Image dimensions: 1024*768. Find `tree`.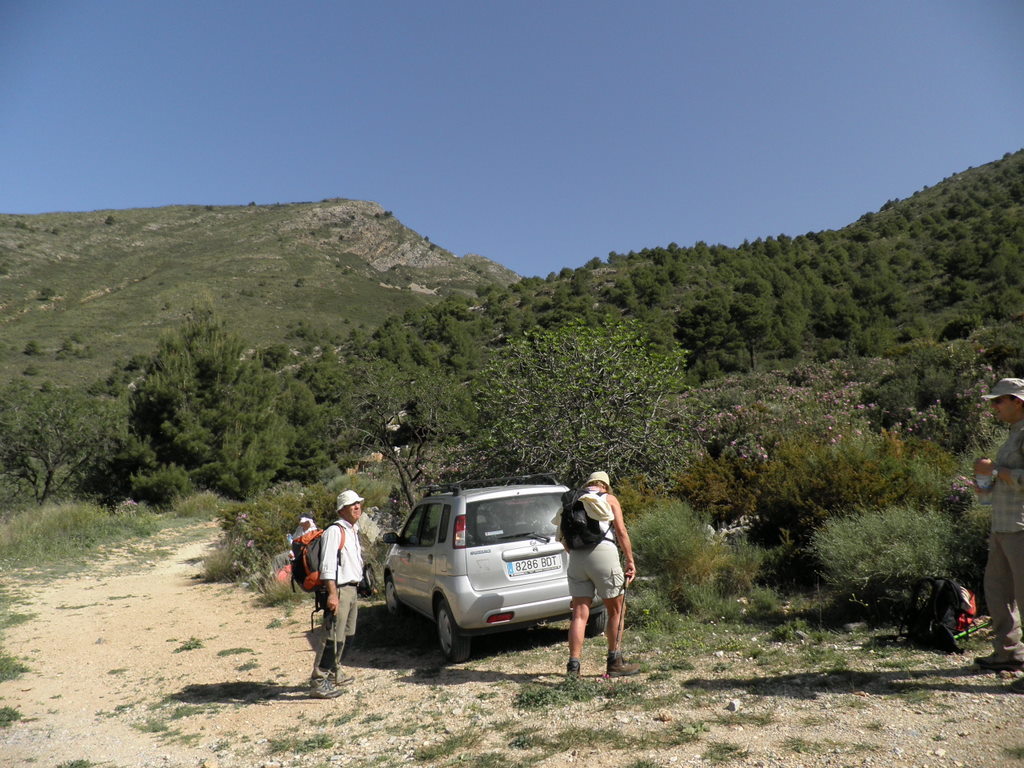
rect(23, 339, 41, 355).
